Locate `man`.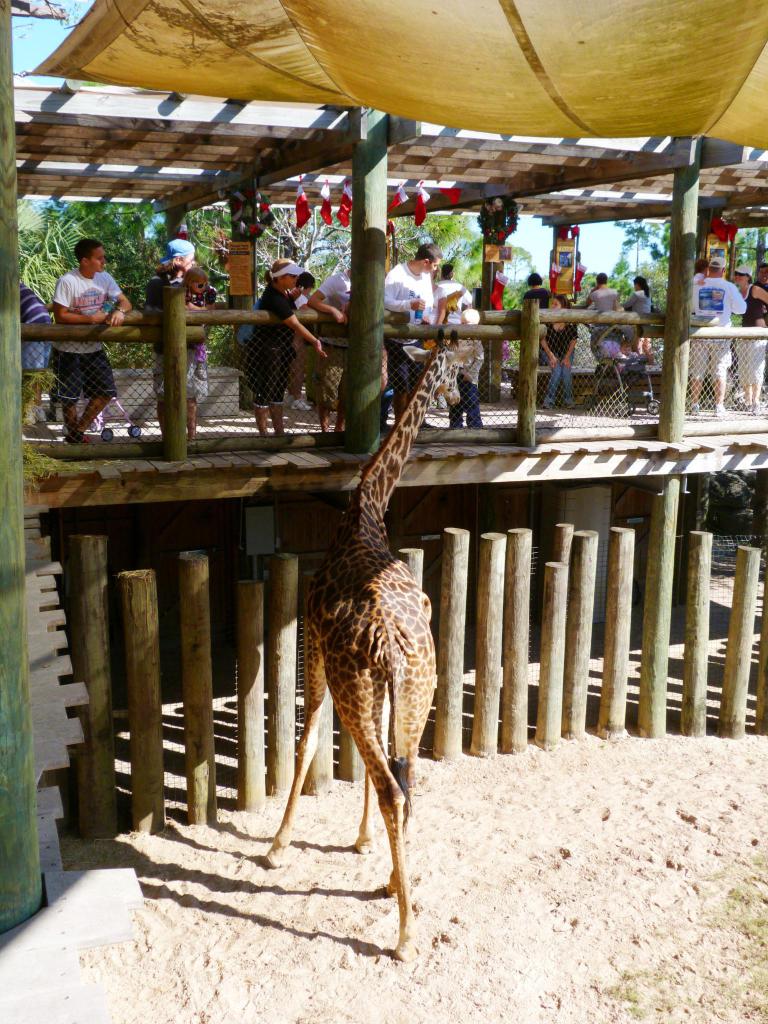
Bounding box: [left=436, top=263, right=476, bottom=328].
